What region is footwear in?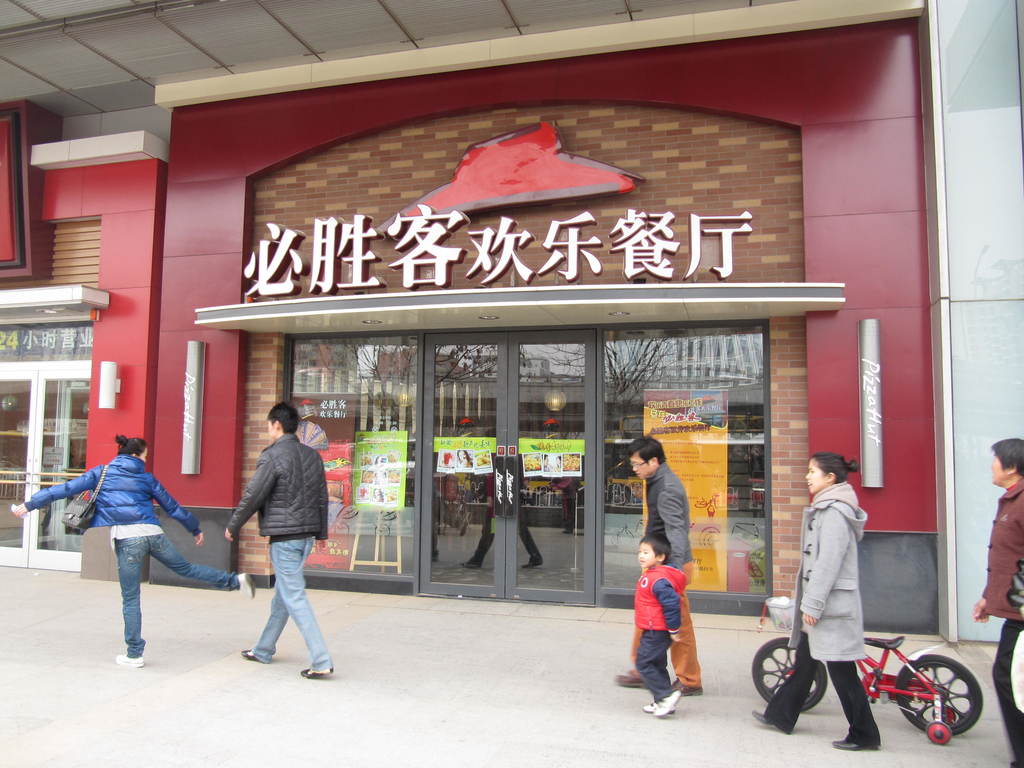
(613, 666, 653, 685).
